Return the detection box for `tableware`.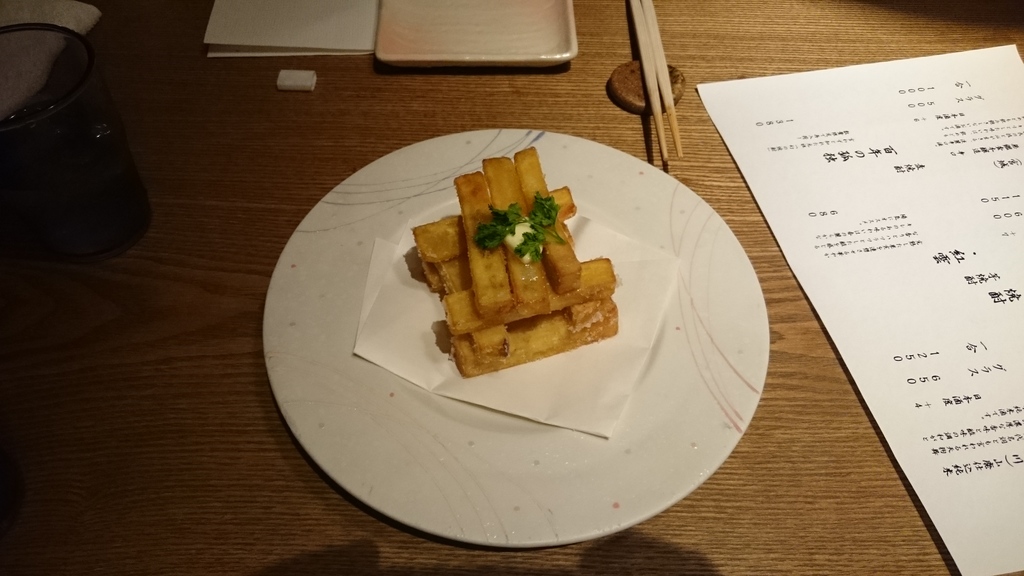
197 102 783 516.
